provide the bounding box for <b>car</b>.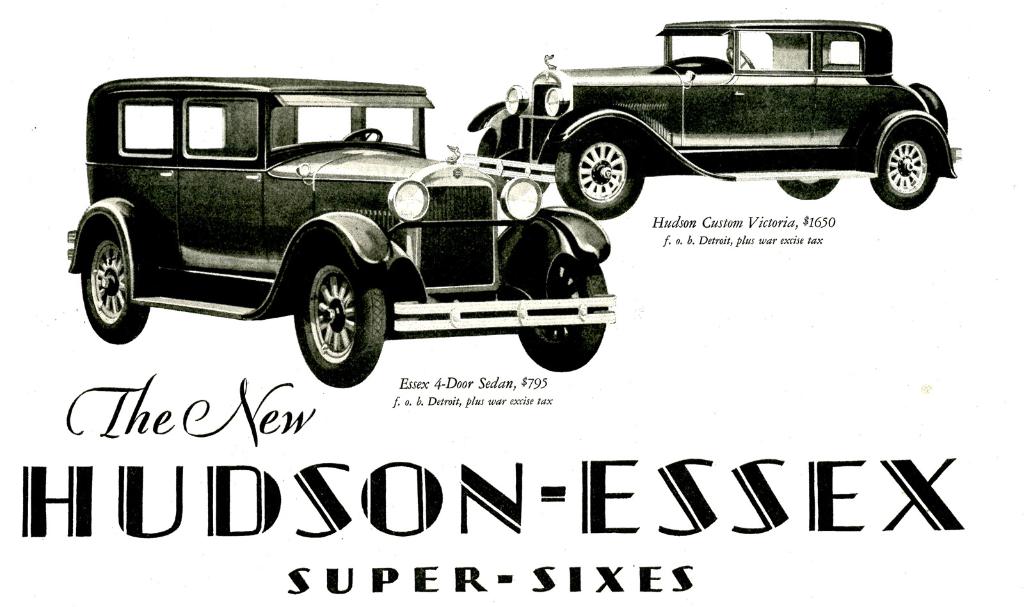
pyautogui.locateOnScreen(478, 6, 959, 196).
